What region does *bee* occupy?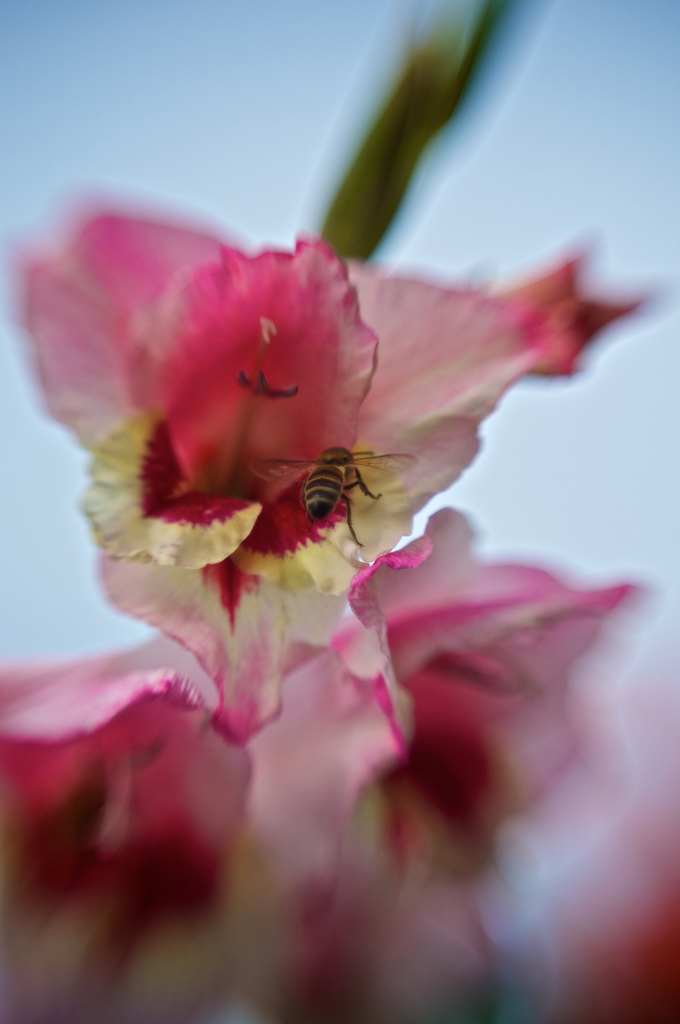
(266, 431, 405, 553).
